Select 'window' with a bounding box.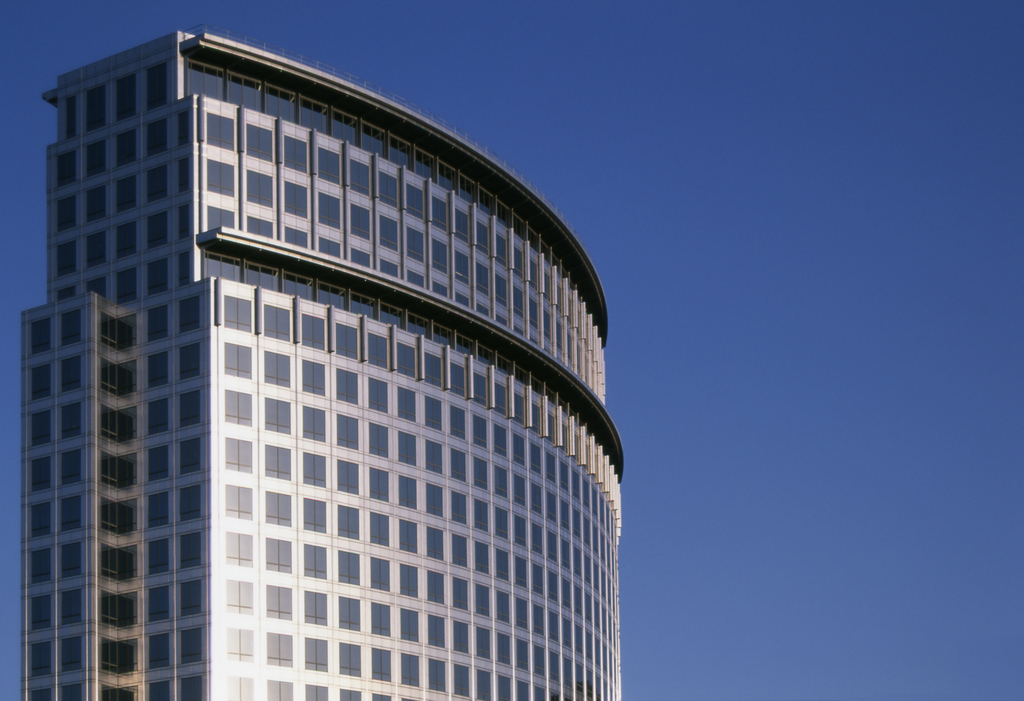
detection(529, 252, 540, 293).
